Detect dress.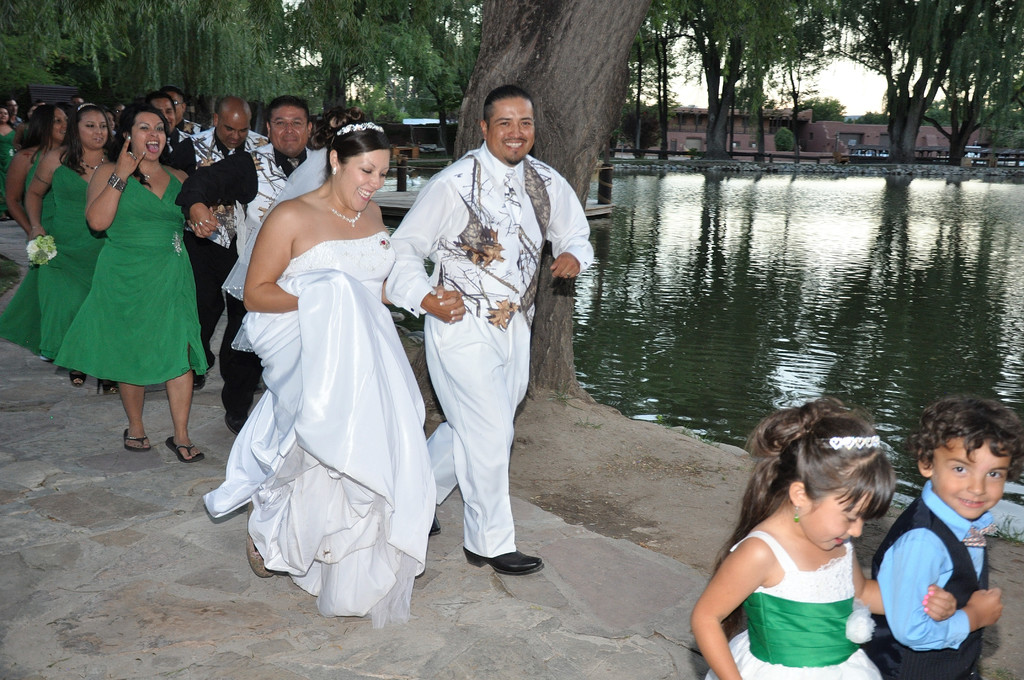
Detected at [0, 164, 60, 356].
